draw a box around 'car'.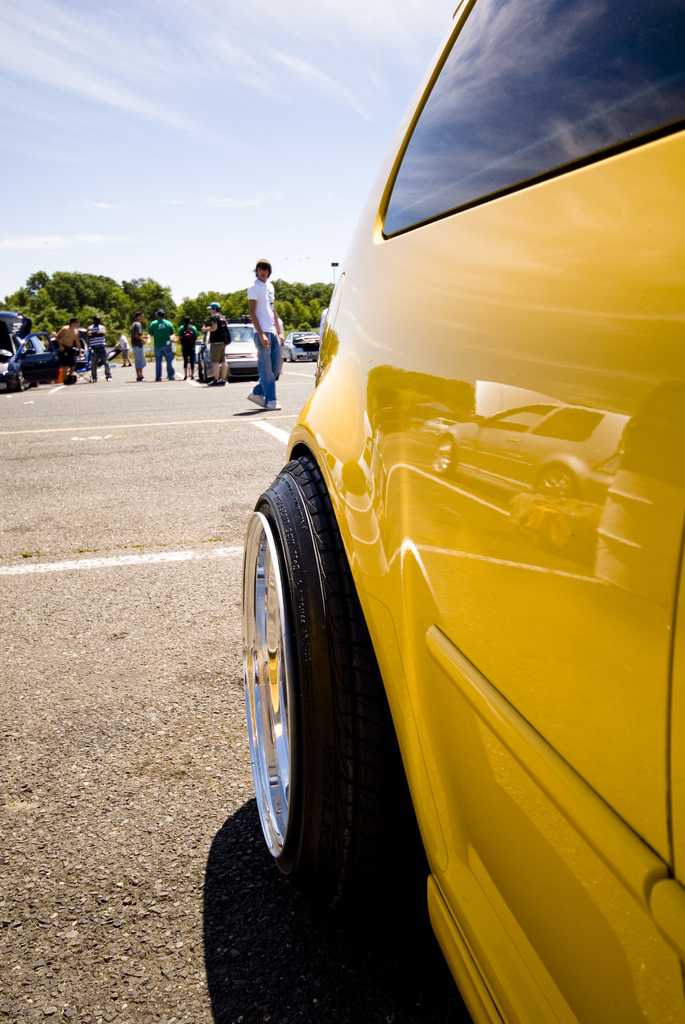
<region>0, 337, 70, 382</region>.
